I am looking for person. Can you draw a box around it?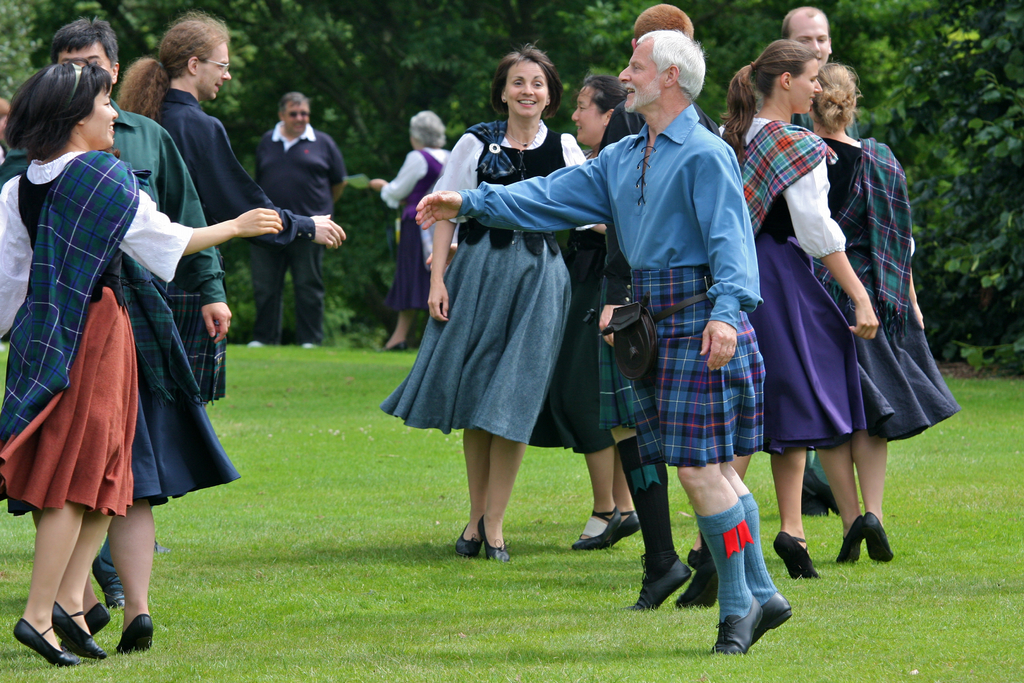
Sure, the bounding box is [150,19,349,247].
